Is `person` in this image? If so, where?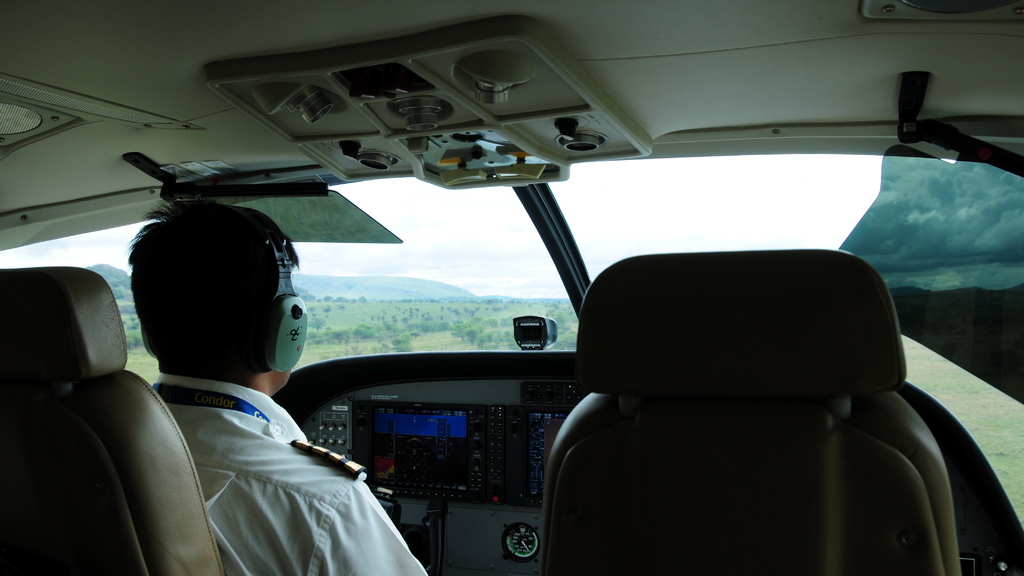
Yes, at BBox(123, 188, 426, 575).
